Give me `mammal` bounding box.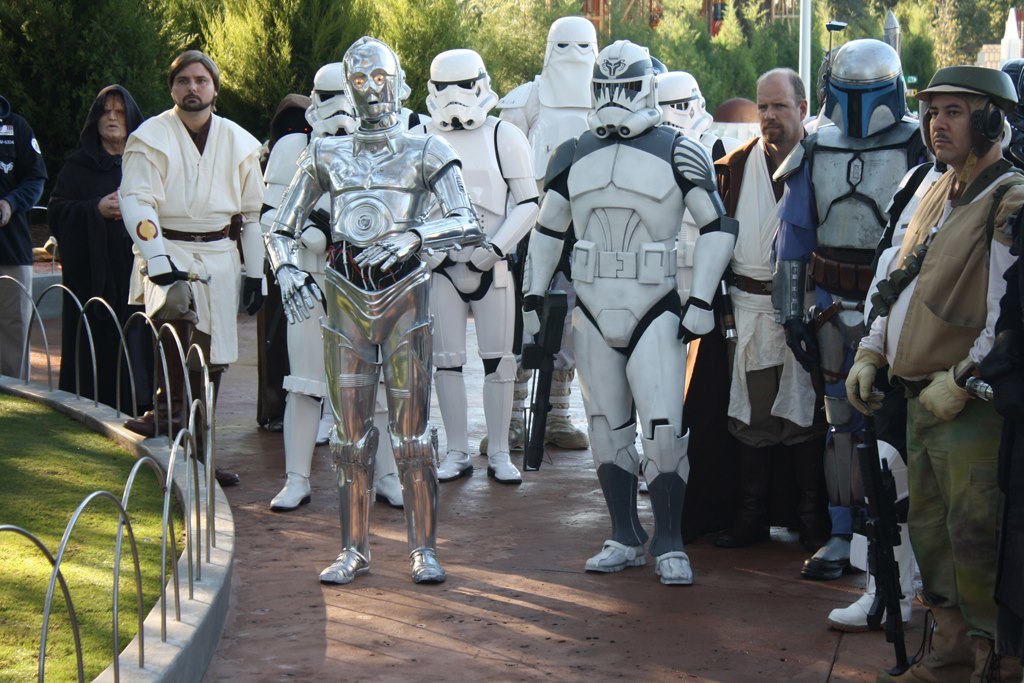
[0,91,44,381].
